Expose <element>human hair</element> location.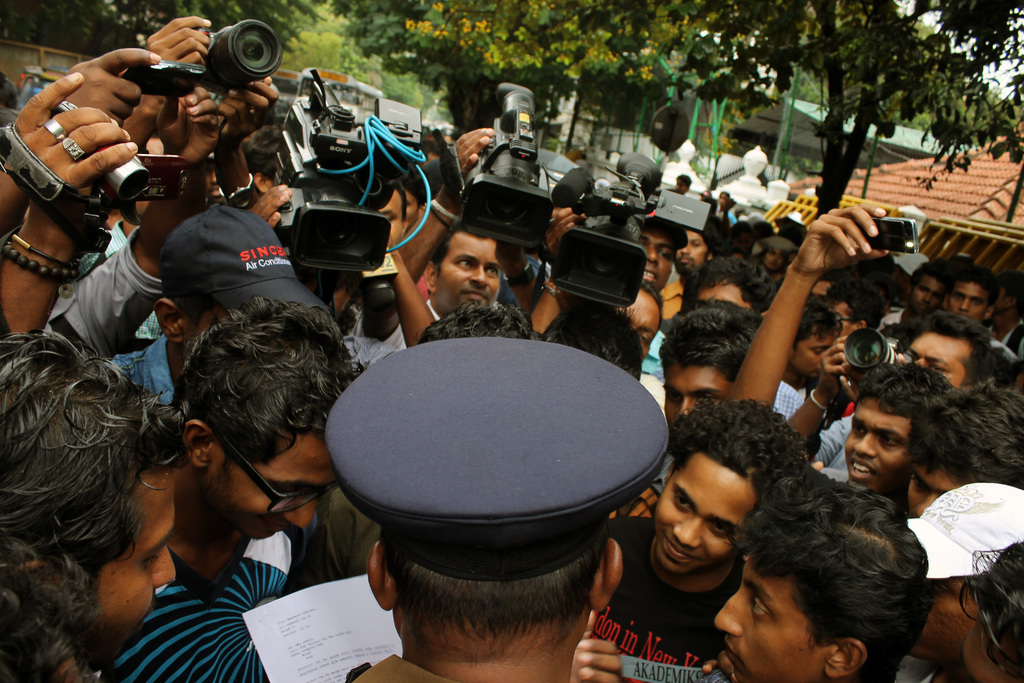
Exposed at (901,381,1023,487).
